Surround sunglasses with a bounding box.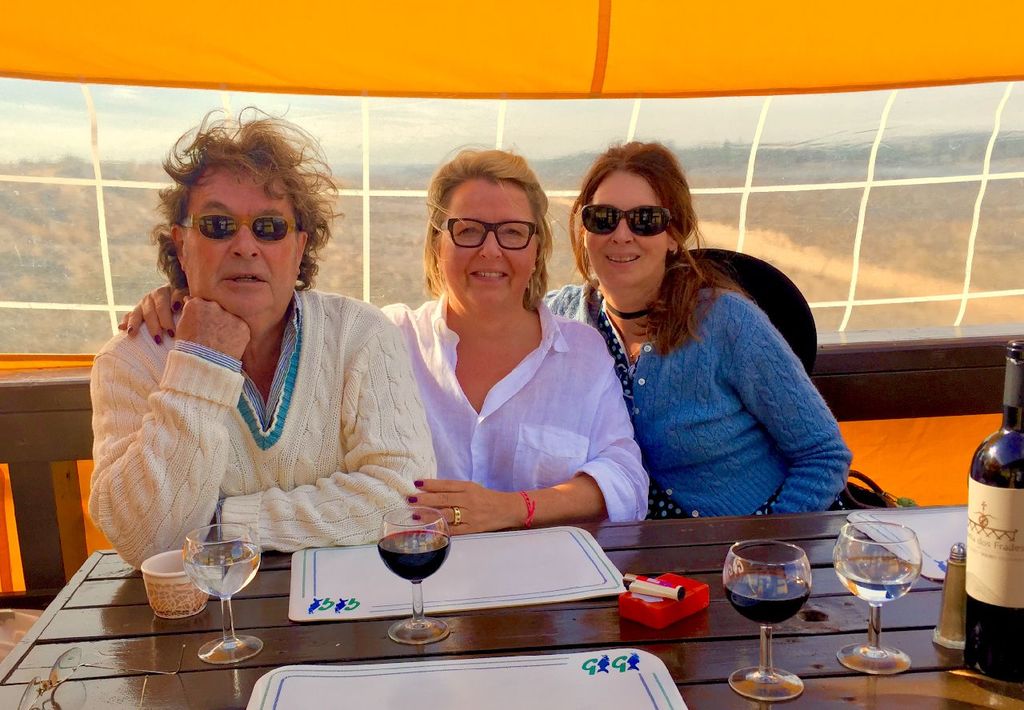
<bbox>178, 214, 298, 244</bbox>.
